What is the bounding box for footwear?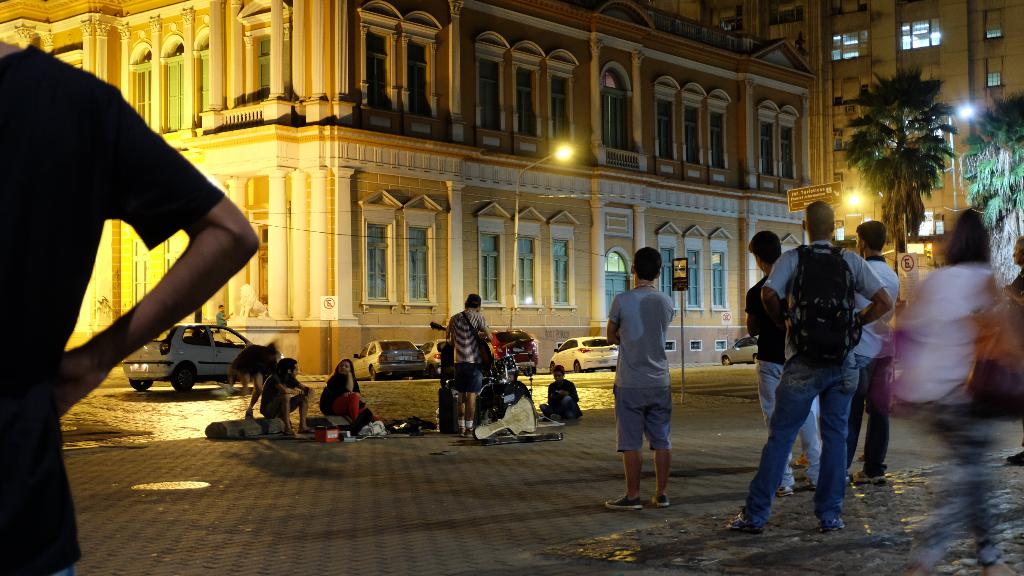
region(849, 466, 893, 487).
